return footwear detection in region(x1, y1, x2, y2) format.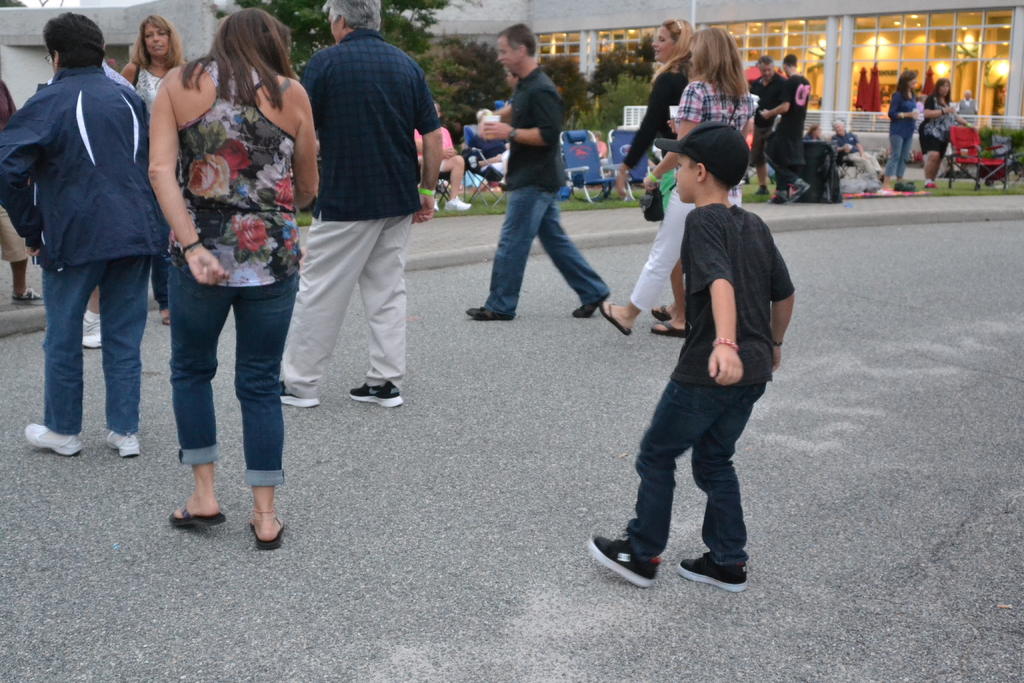
region(108, 436, 138, 458).
